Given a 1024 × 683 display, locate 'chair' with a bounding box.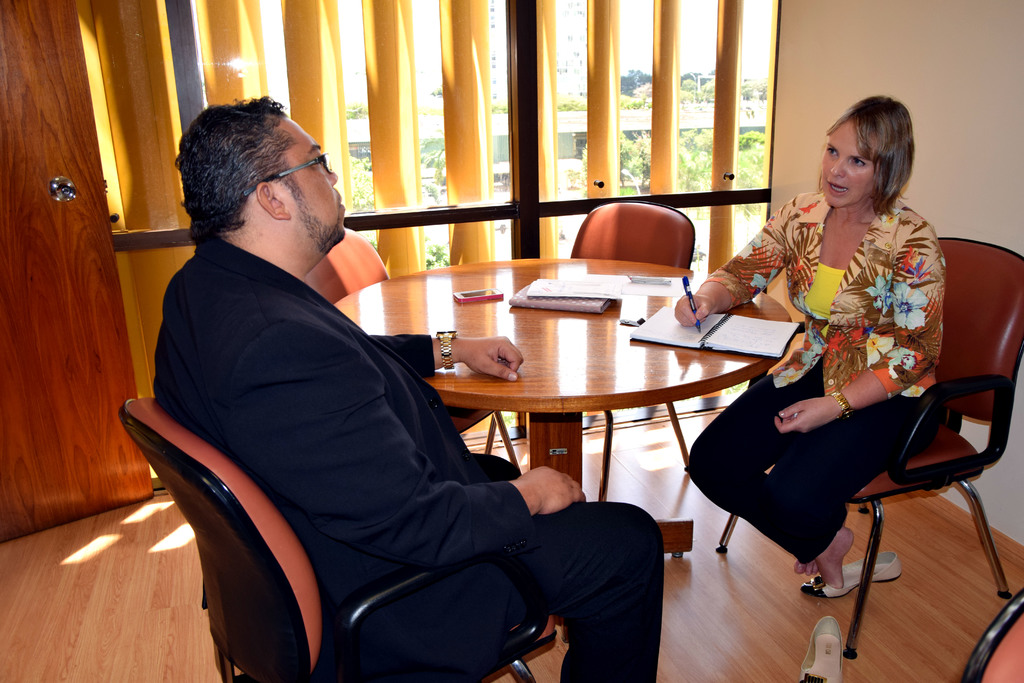
Located: BBox(593, 197, 694, 495).
